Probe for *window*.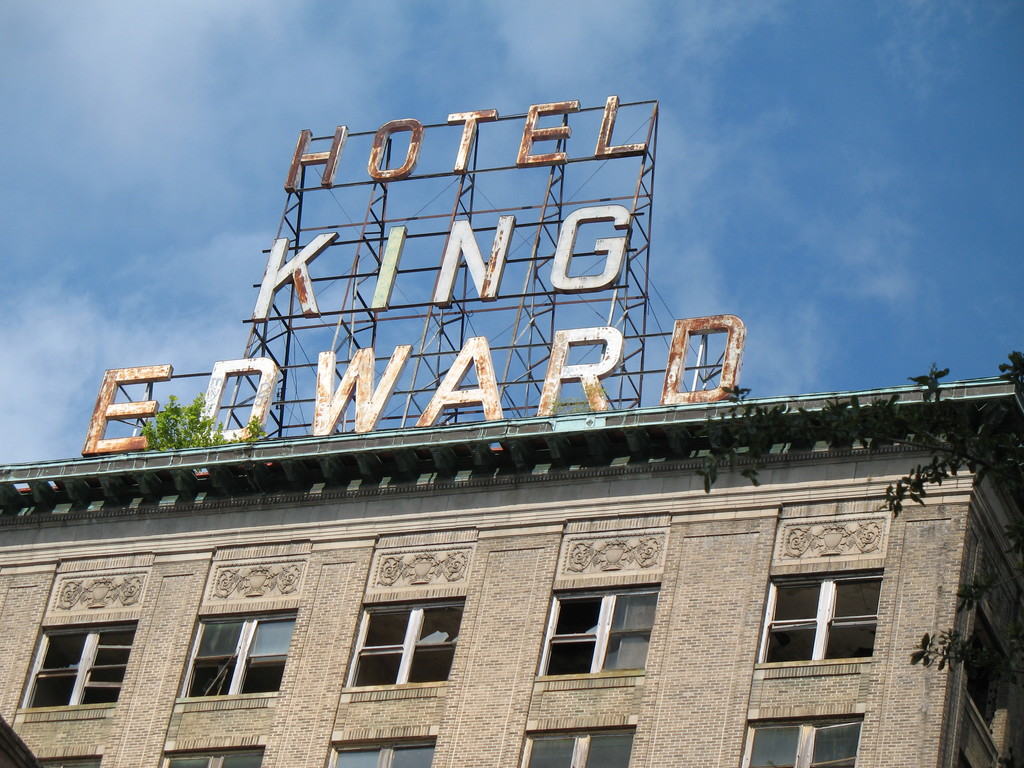
Probe result: [x1=324, y1=738, x2=436, y2=765].
